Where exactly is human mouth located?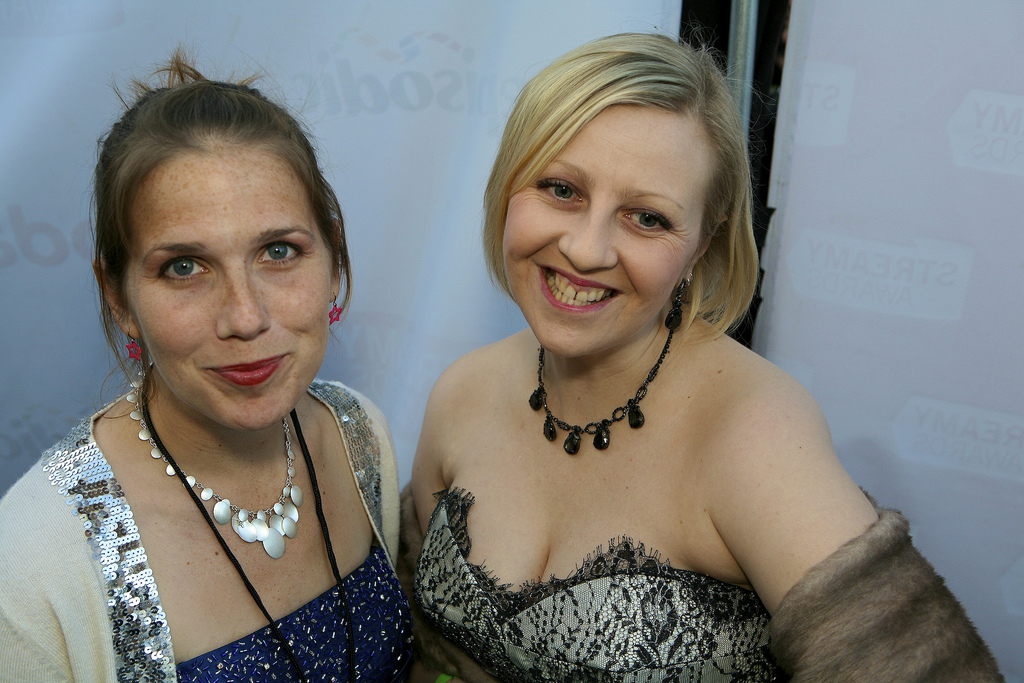
Its bounding box is 200,352,287,390.
